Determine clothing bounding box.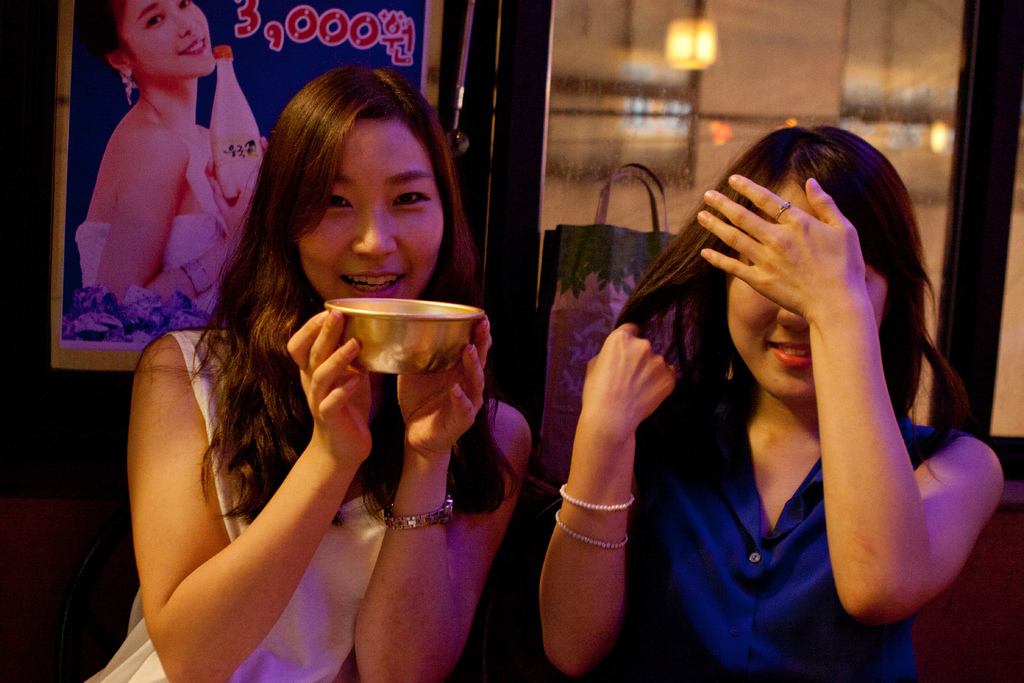
Determined: bbox=(602, 375, 911, 682).
